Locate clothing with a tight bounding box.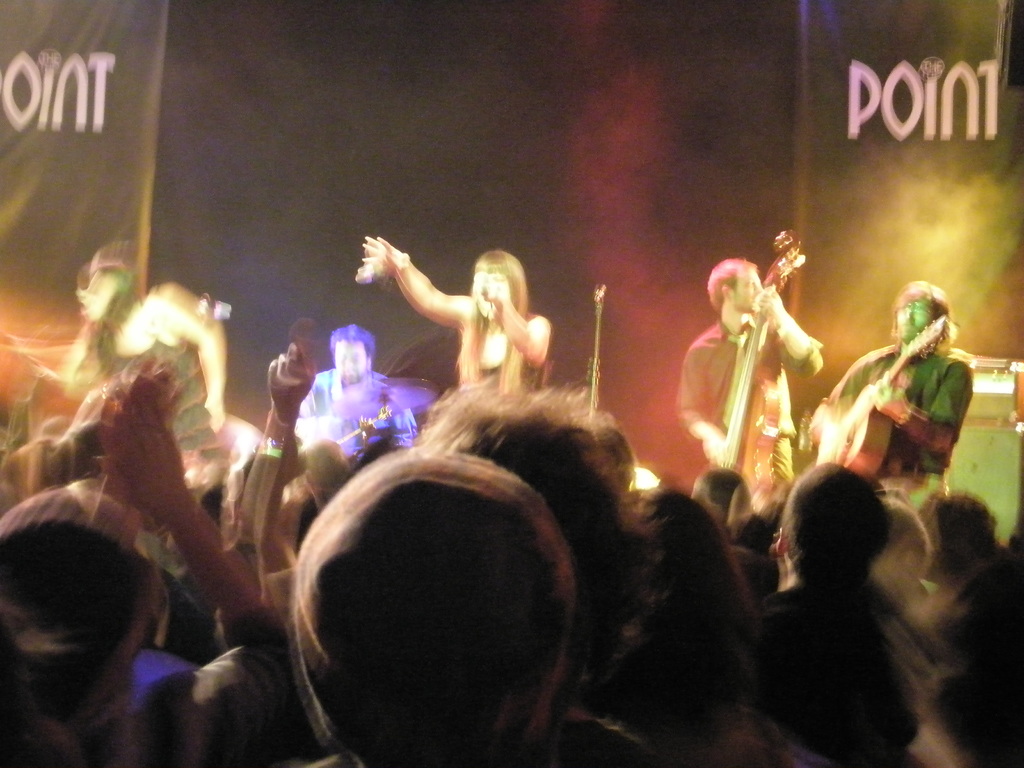
{"left": 703, "top": 243, "right": 827, "bottom": 509}.
